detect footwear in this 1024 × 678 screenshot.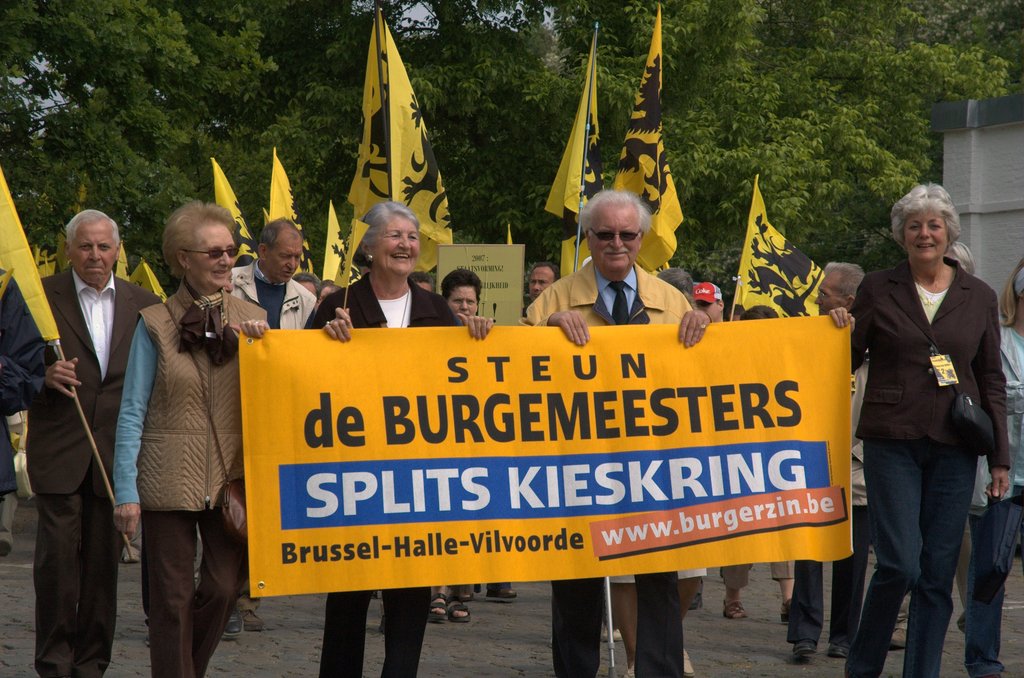
Detection: {"left": 448, "top": 594, "right": 467, "bottom": 625}.
